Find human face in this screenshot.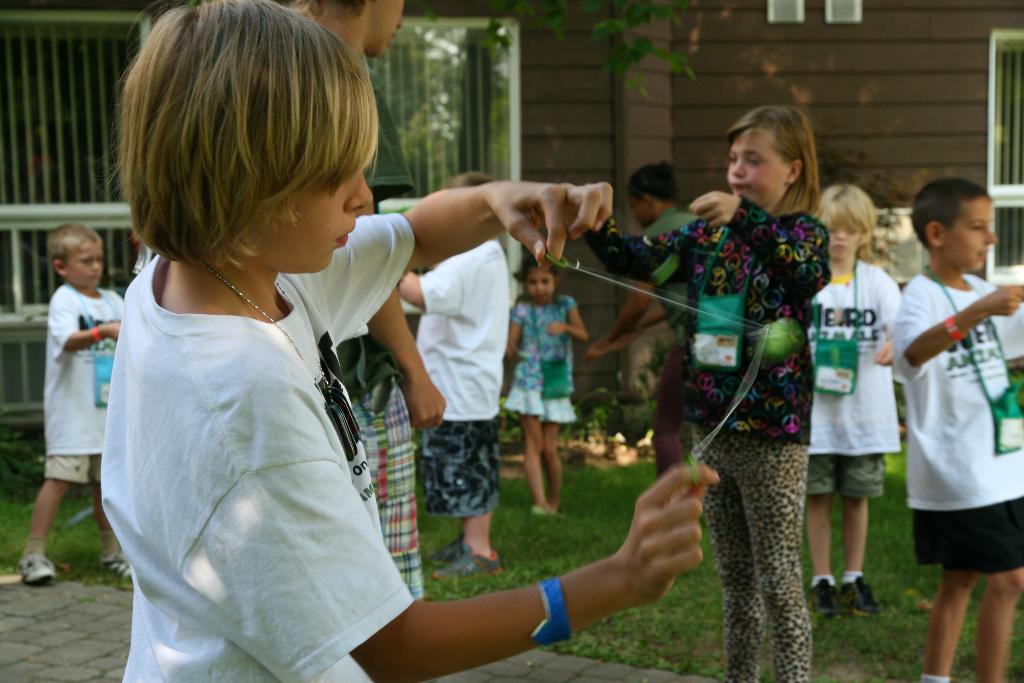
The bounding box for human face is 260,172,371,270.
